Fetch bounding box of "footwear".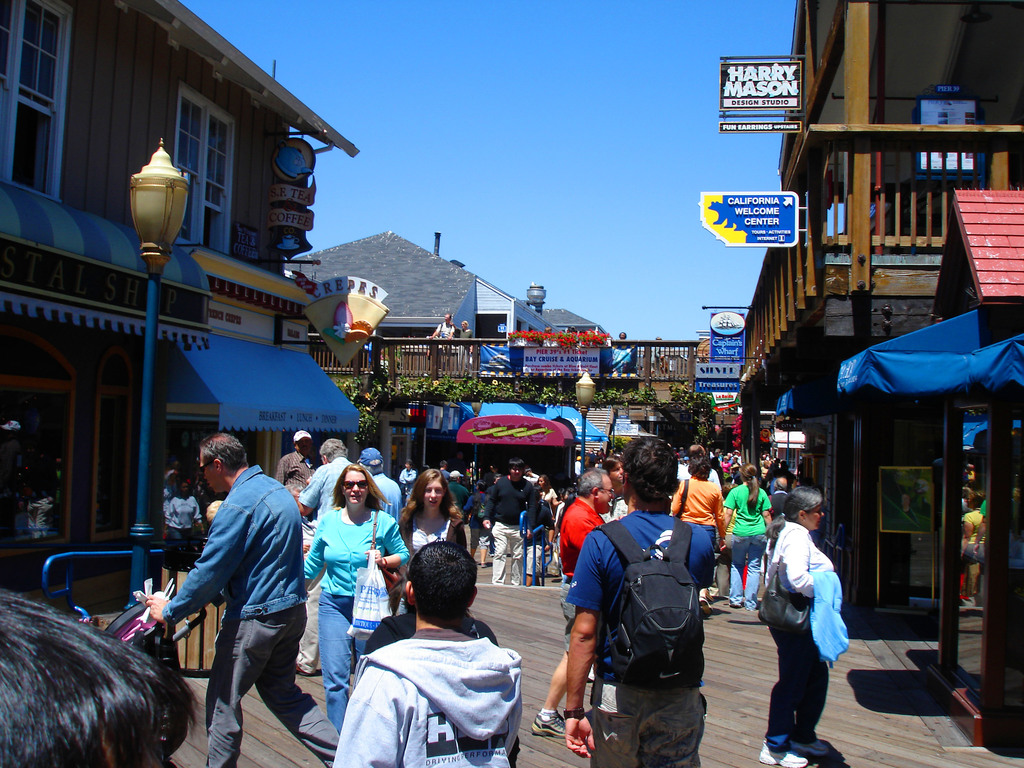
Bbox: (702, 595, 717, 621).
